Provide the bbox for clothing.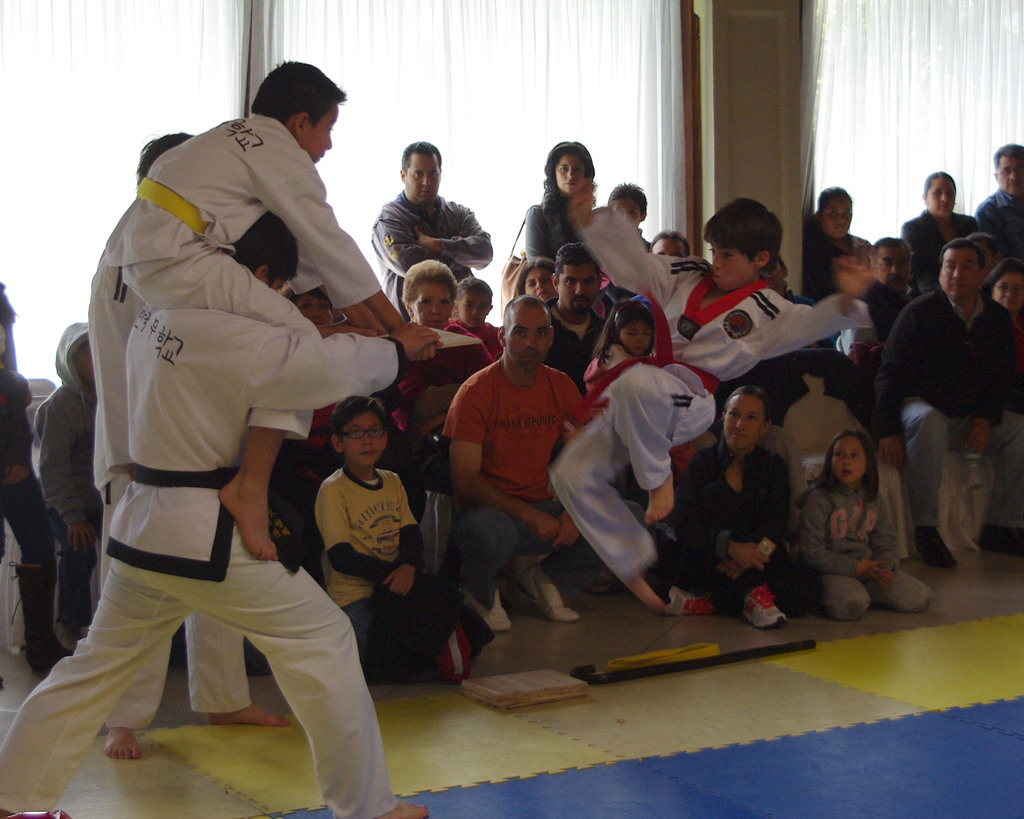
detection(0, 315, 377, 804).
